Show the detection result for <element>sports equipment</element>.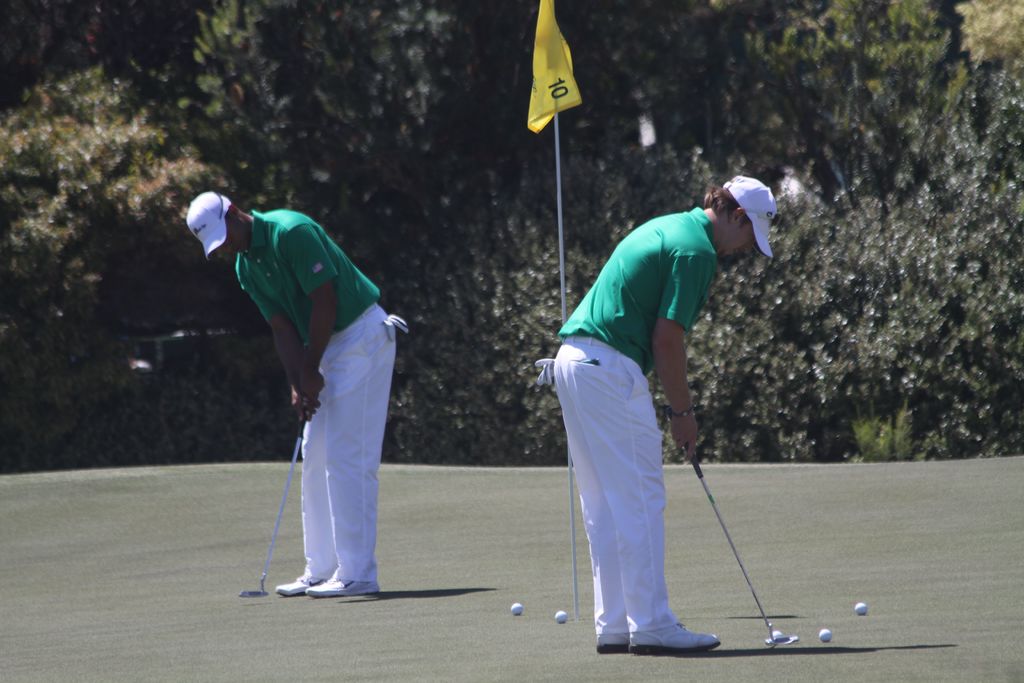
240,409,308,598.
